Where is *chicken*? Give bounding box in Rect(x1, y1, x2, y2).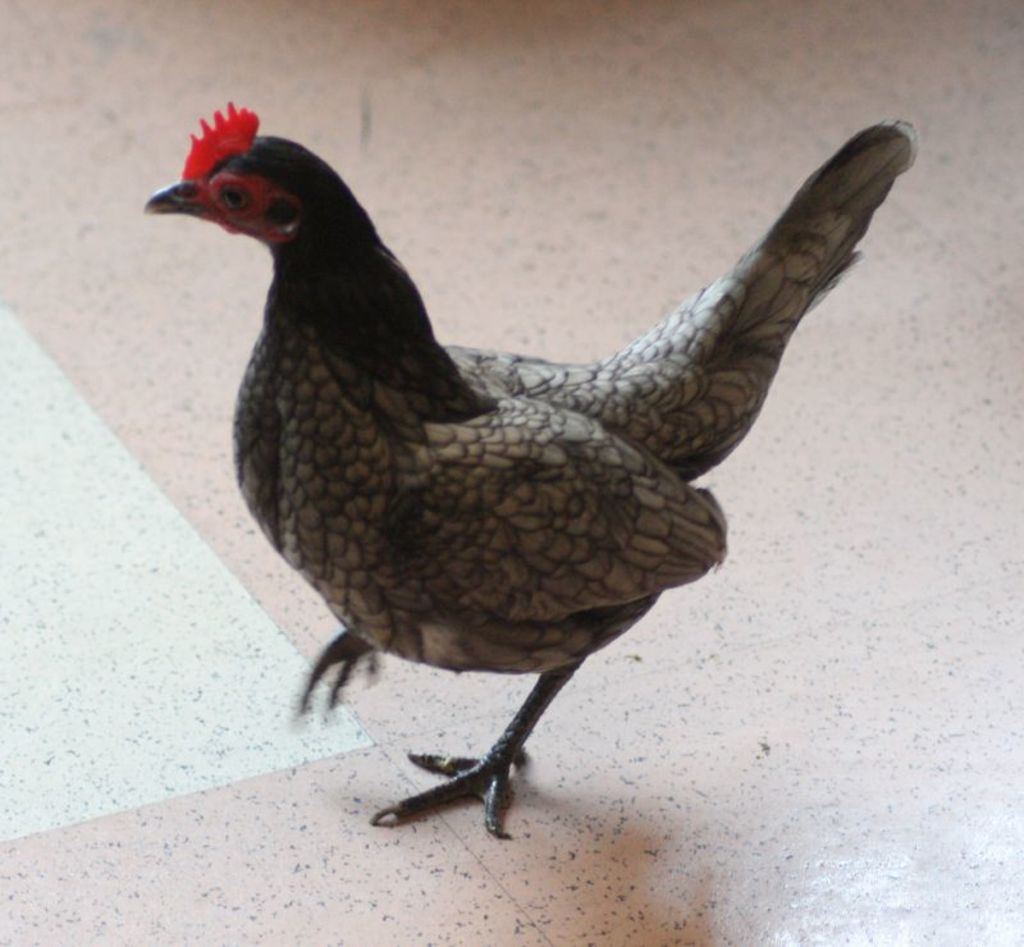
Rect(155, 96, 914, 864).
